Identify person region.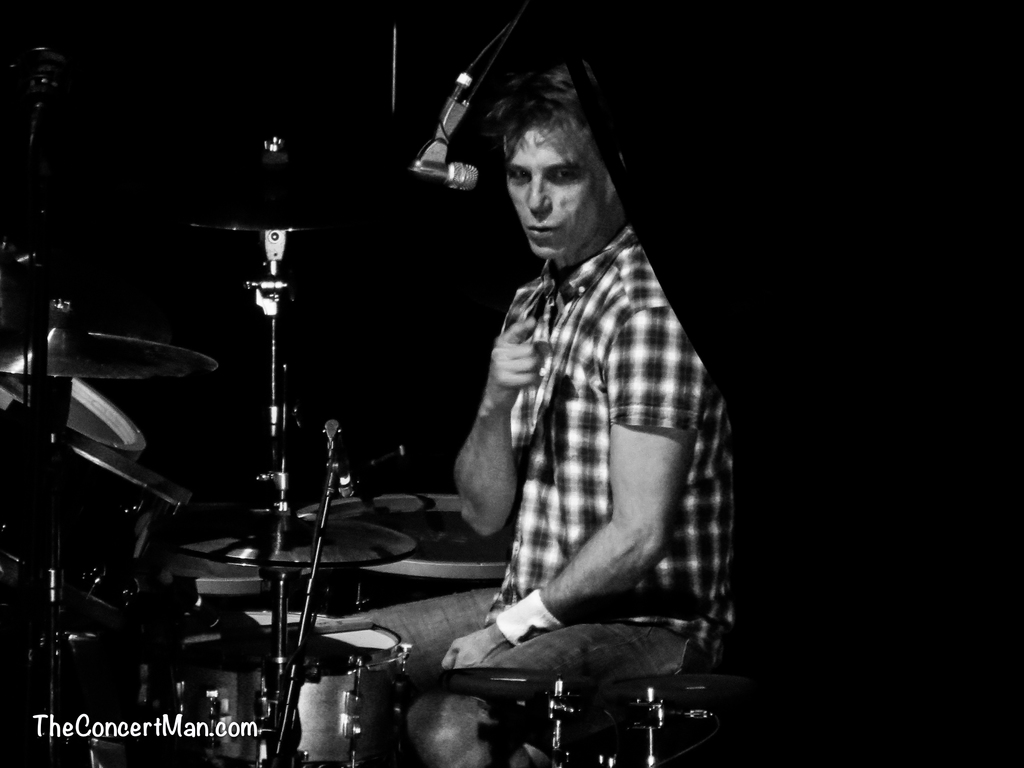
Region: {"left": 300, "top": 16, "right": 694, "bottom": 725}.
